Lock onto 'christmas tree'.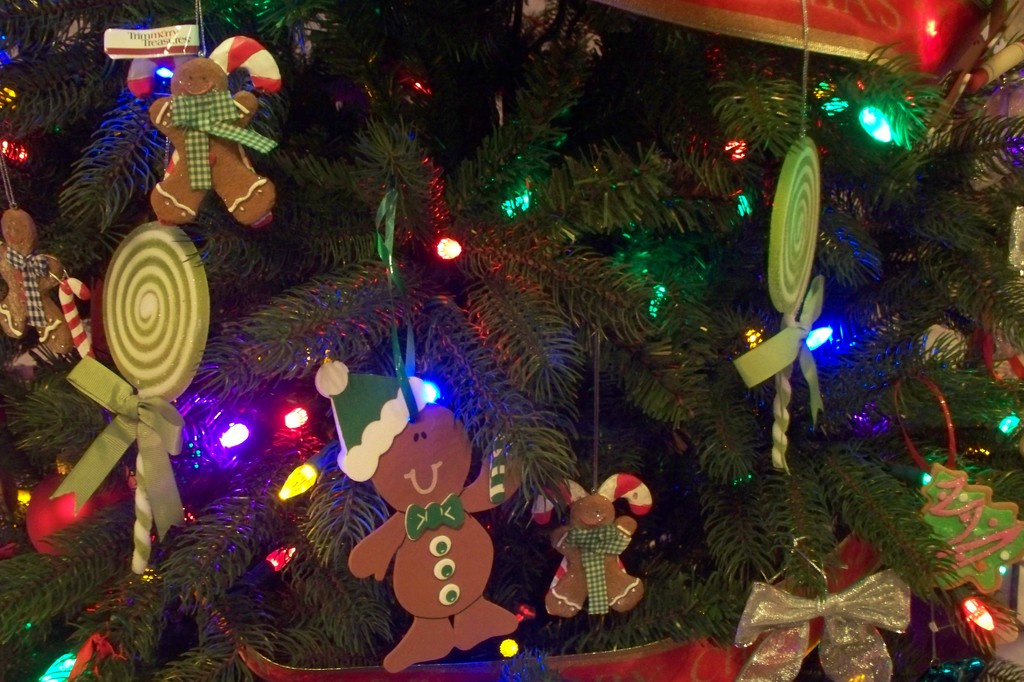
Locked: box=[0, 0, 1023, 681].
